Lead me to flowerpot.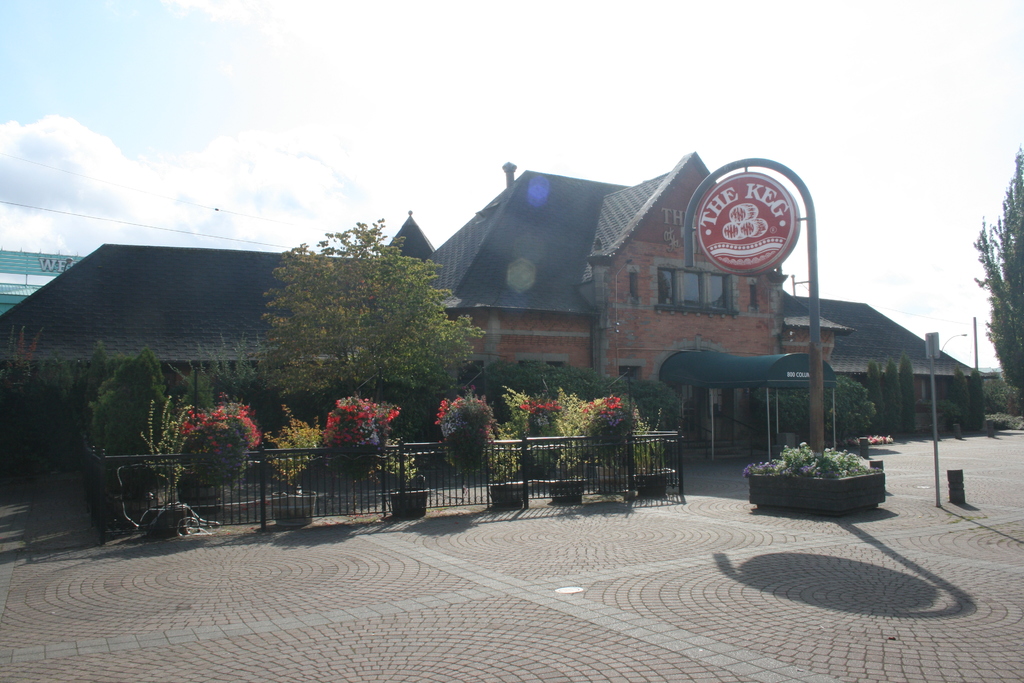
Lead to region(391, 488, 429, 520).
